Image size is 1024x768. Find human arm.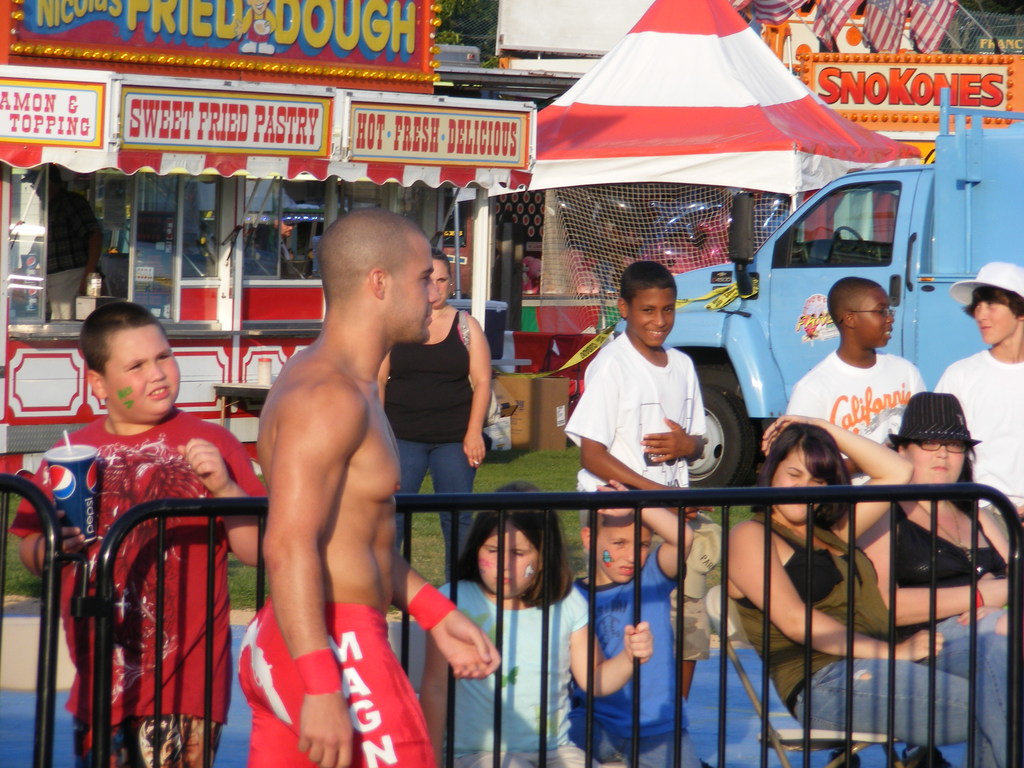
left=390, top=545, right=501, bottom=682.
